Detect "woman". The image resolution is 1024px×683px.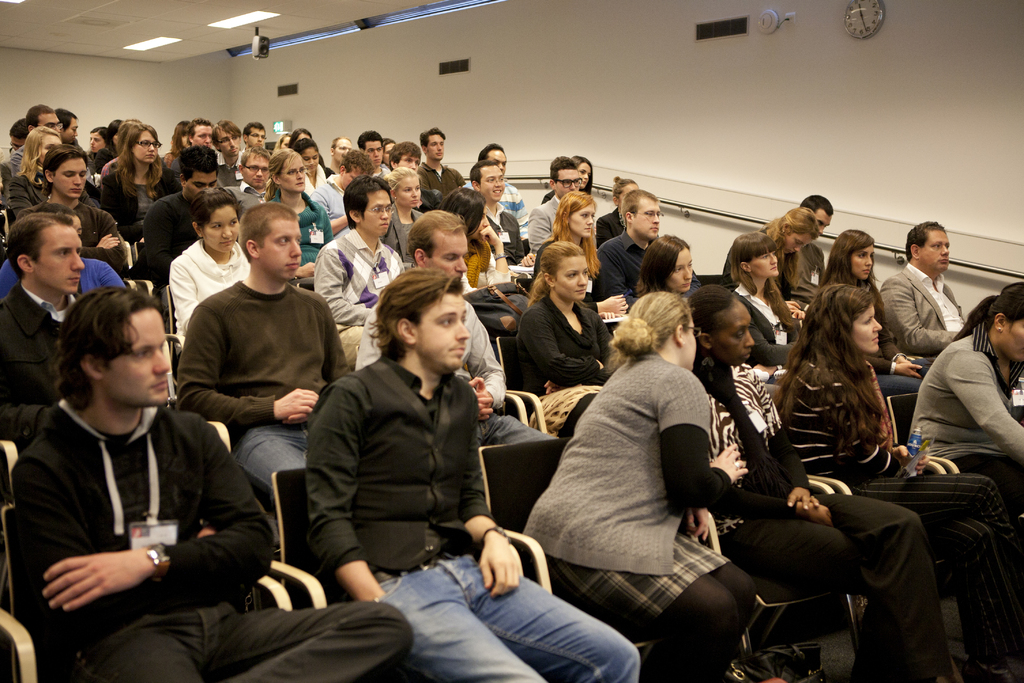
[289,139,330,204].
